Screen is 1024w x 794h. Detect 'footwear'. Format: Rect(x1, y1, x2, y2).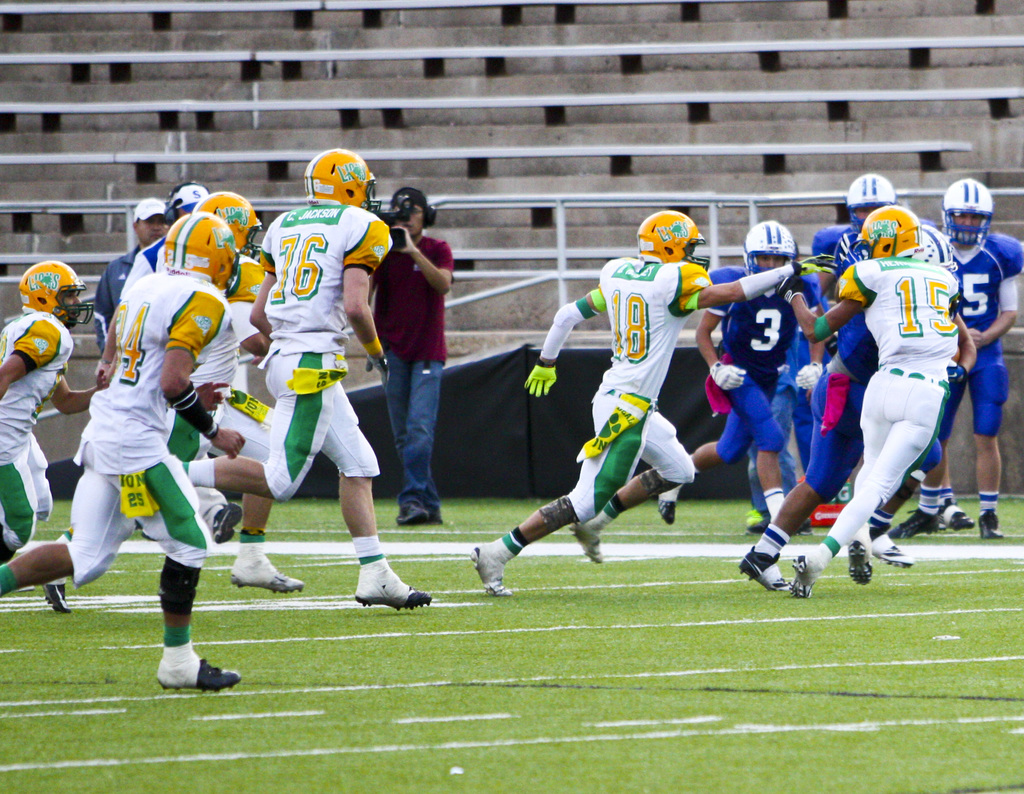
Rect(847, 538, 874, 587).
